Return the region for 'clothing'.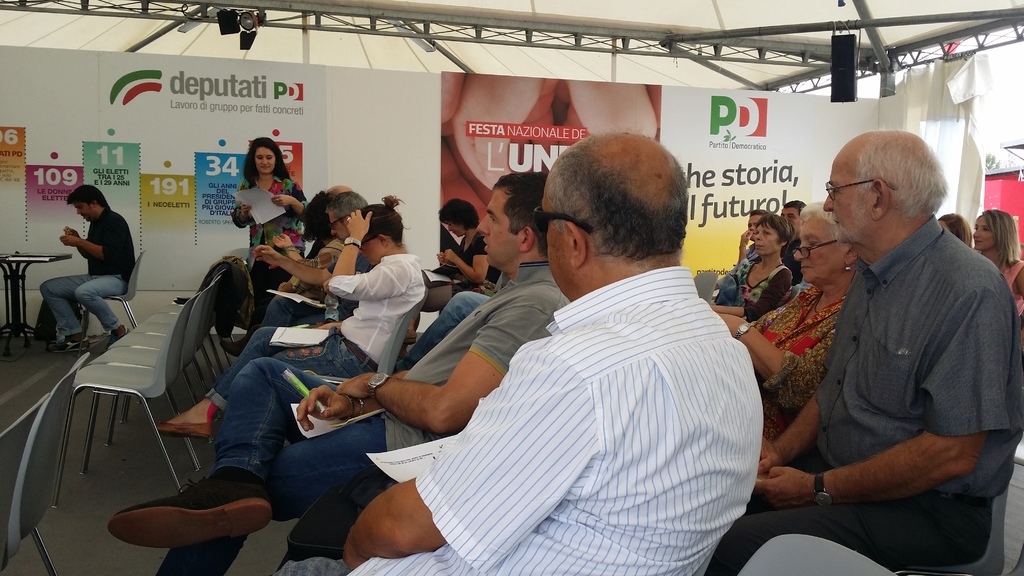
x1=337, y1=253, x2=422, y2=371.
